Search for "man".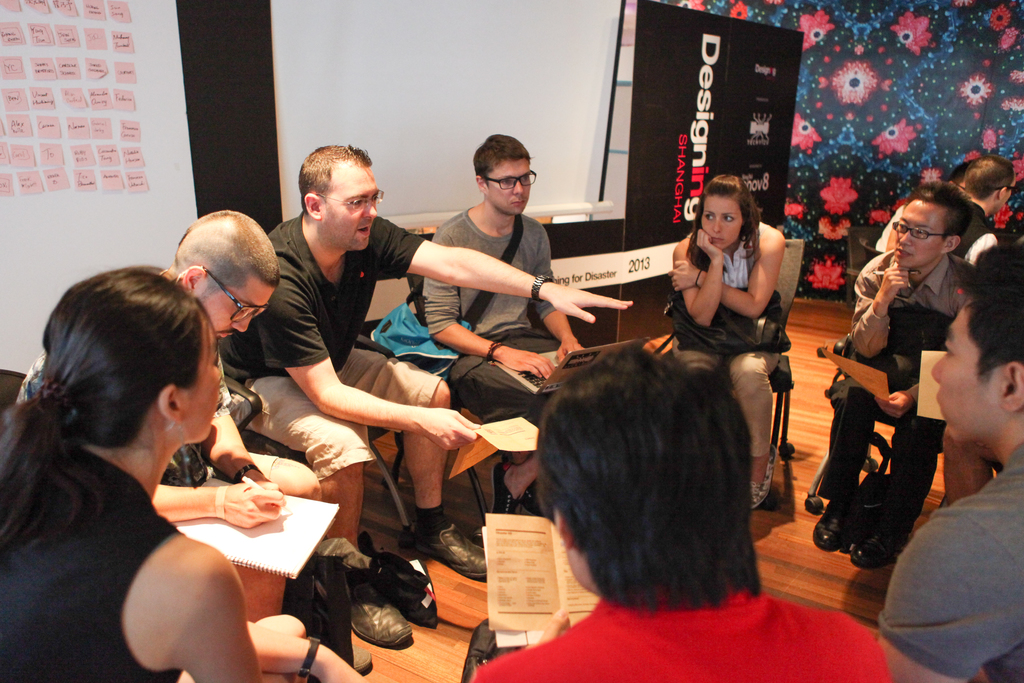
Found at <box>954,161,1005,246</box>.
